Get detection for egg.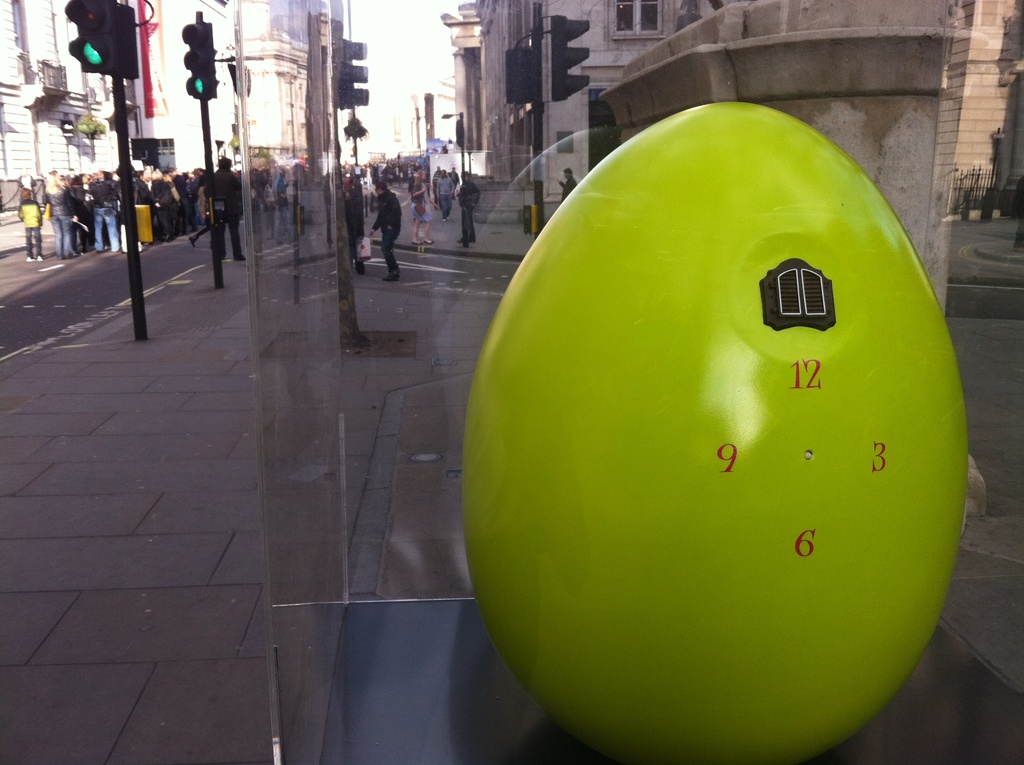
Detection: select_region(458, 99, 968, 764).
